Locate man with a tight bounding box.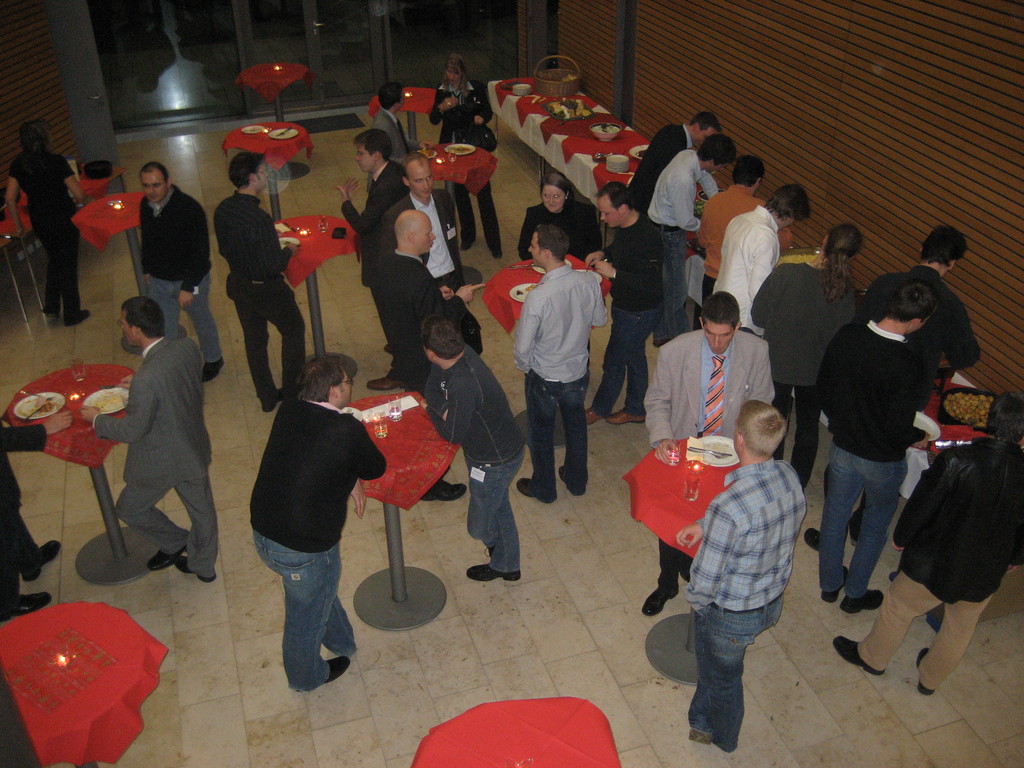
686 400 809 741.
